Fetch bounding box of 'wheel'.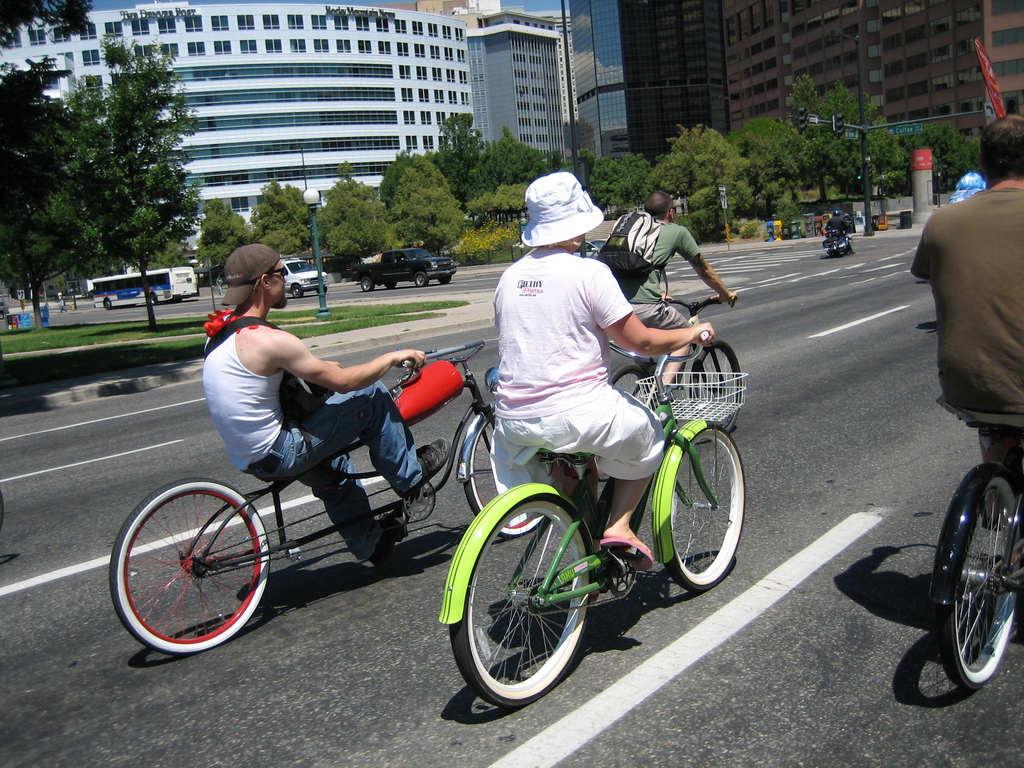
Bbox: 436 276 452 284.
